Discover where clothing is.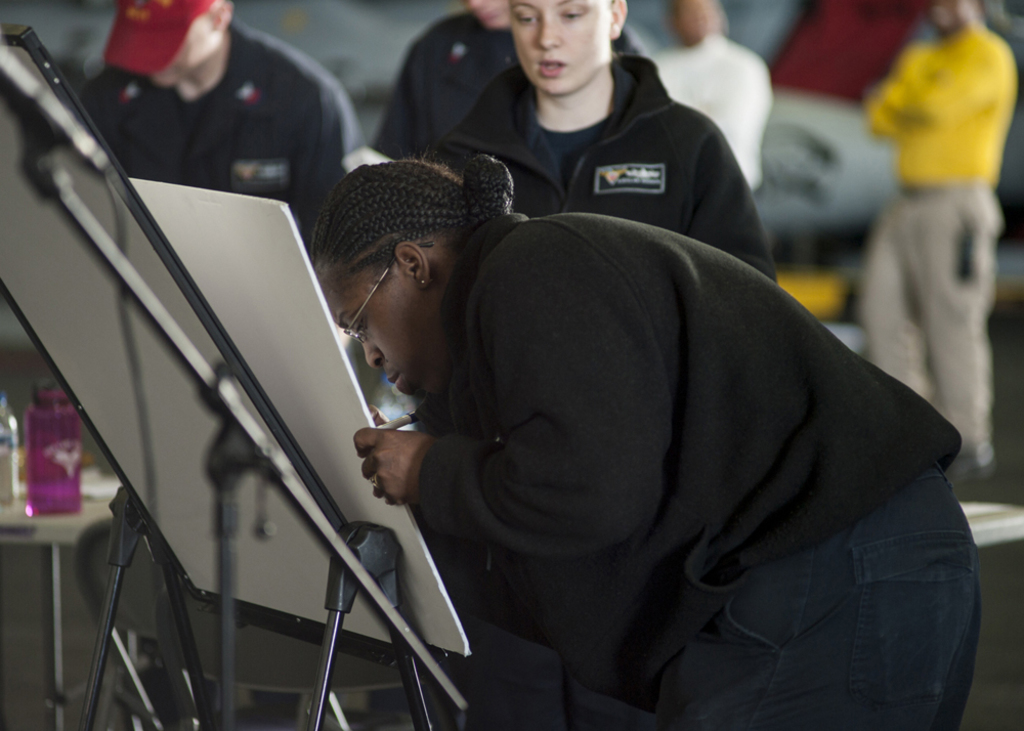
Discovered at 77, 7, 358, 256.
